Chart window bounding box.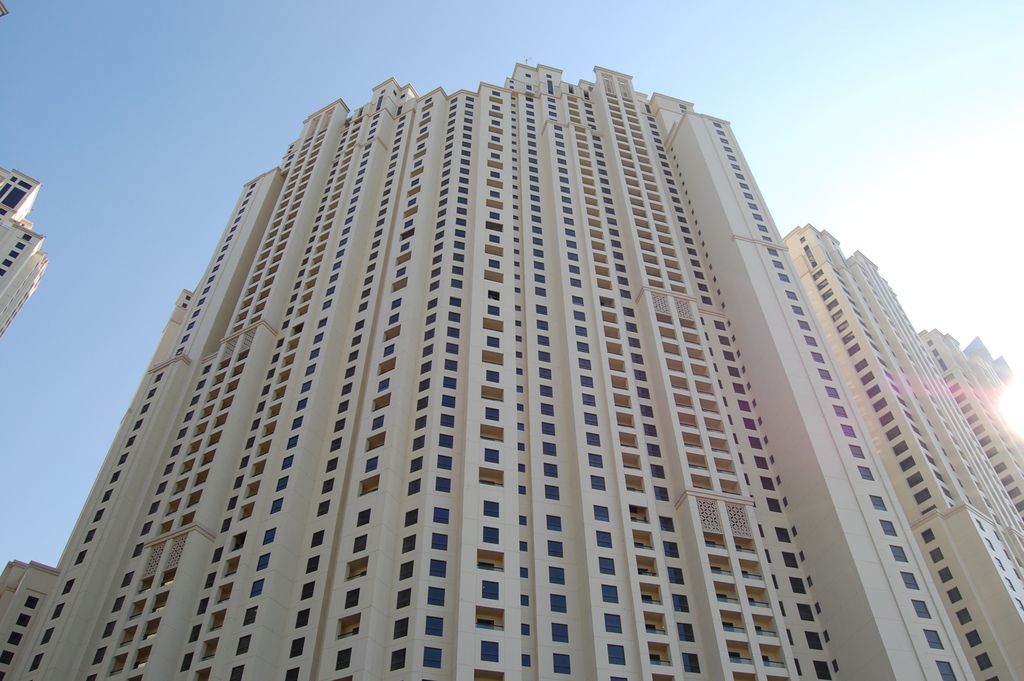
Charted: {"left": 815, "top": 277, "right": 828, "bottom": 284}.
